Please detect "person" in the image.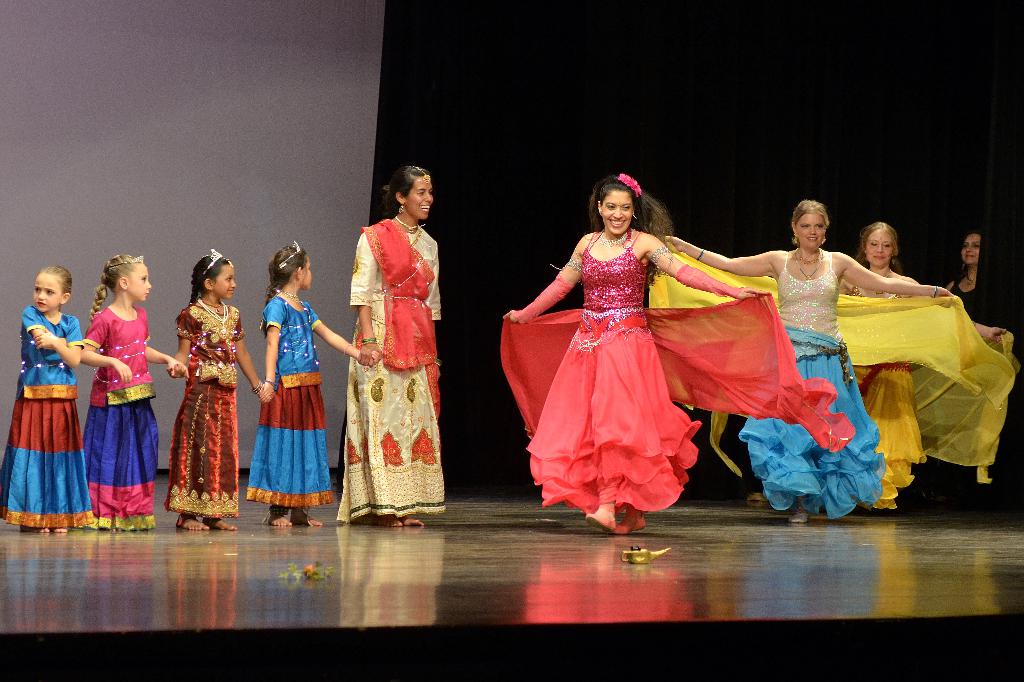
select_region(939, 228, 1012, 514).
